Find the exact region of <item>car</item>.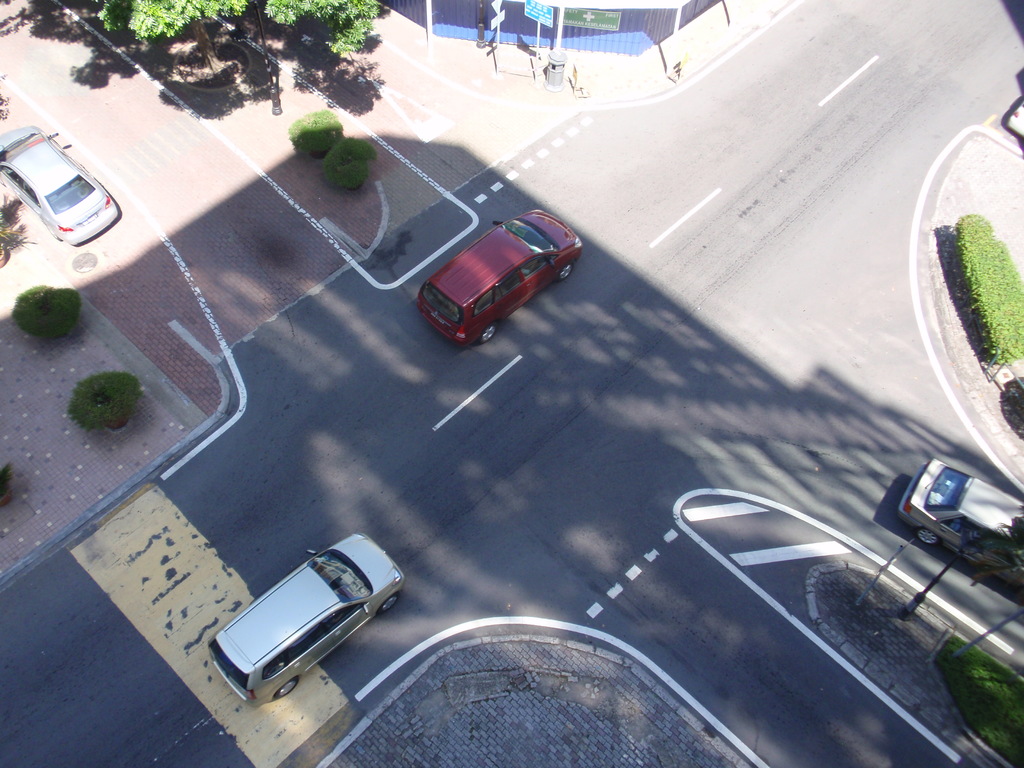
Exact region: pyautogui.locateOnScreen(901, 458, 1023, 589).
